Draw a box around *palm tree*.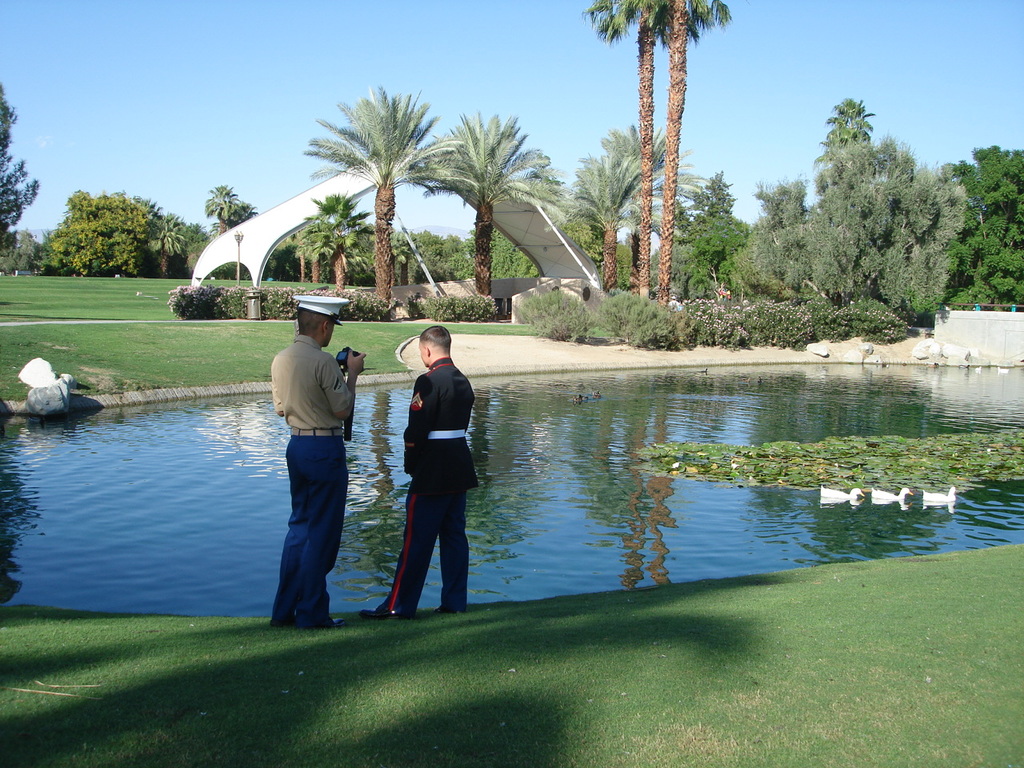
(821,88,873,218).
